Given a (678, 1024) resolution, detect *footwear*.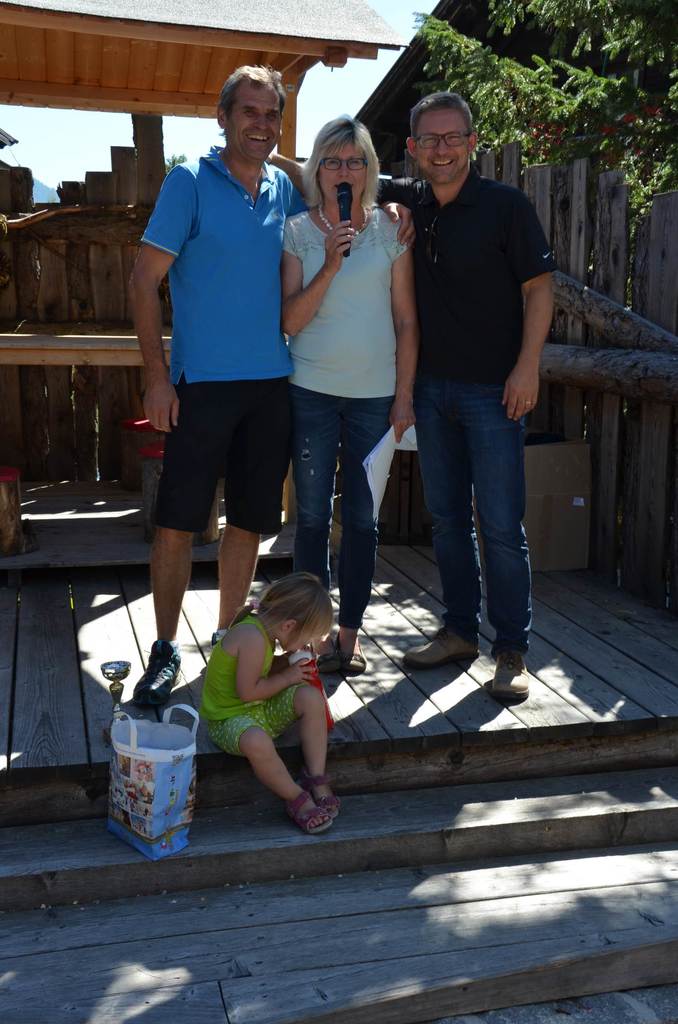
l=297, t=762, r=346, b=819.
